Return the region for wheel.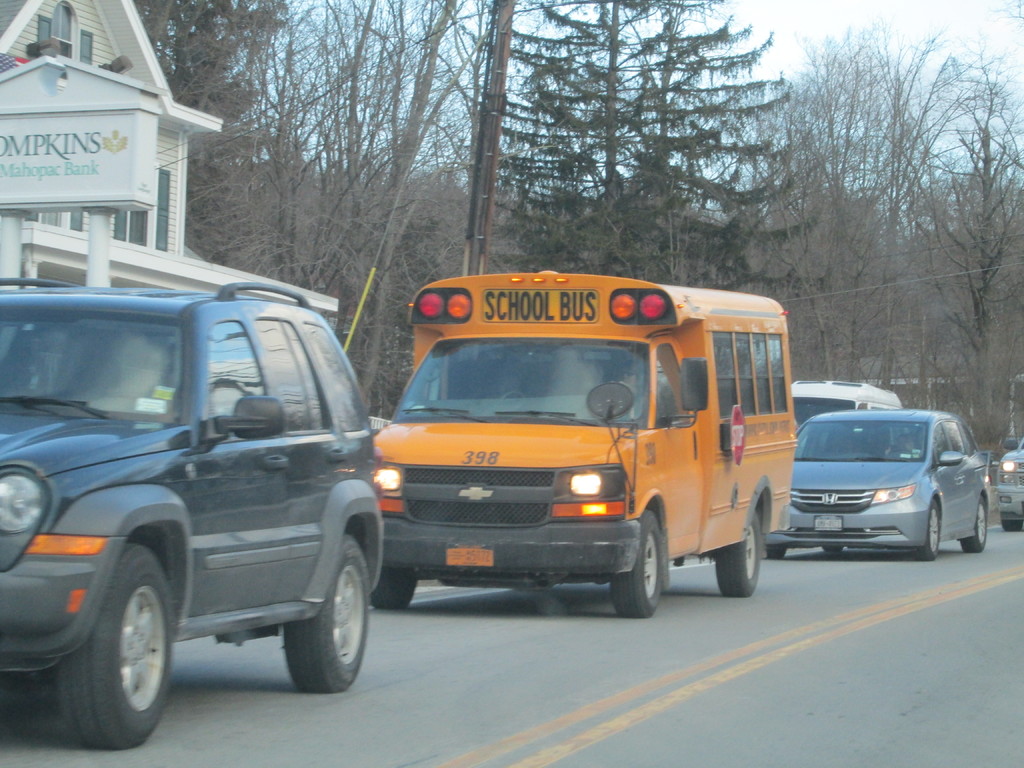
Rect(716, 512, 767, 596).
